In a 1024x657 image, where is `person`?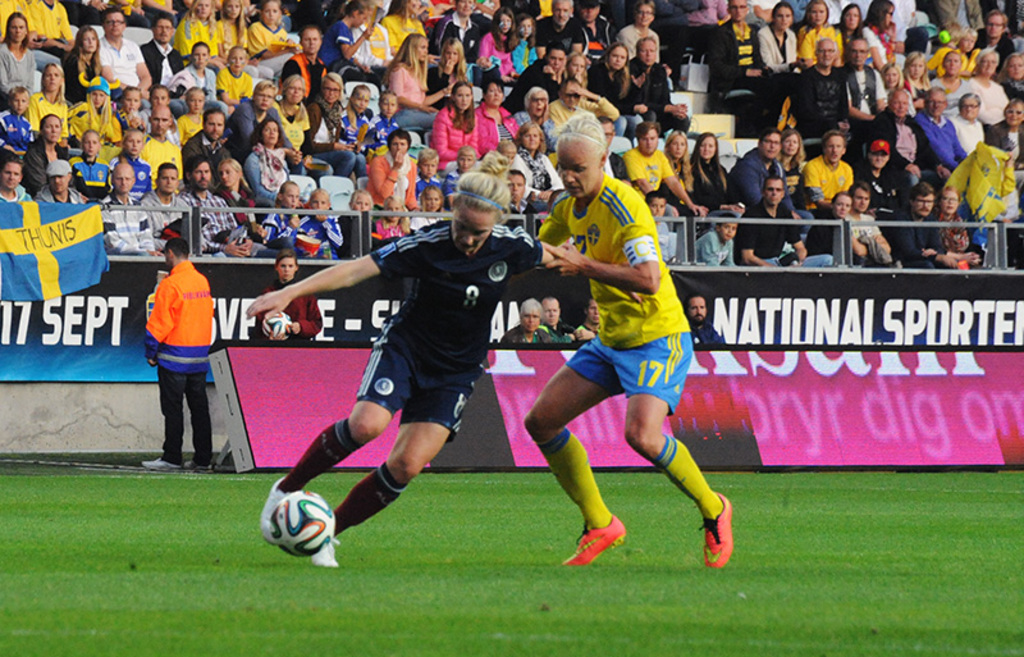
(134,10,184,93).
